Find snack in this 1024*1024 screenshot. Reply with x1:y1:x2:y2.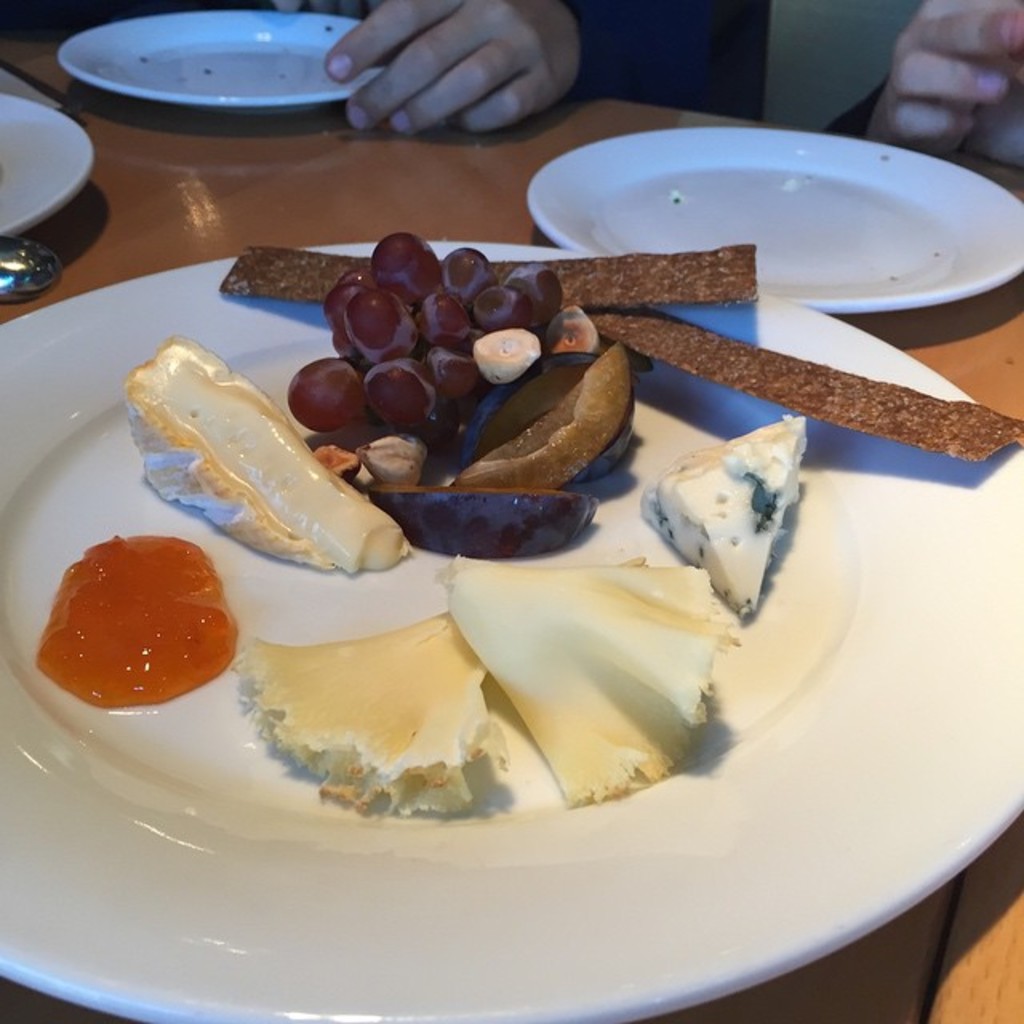
26:232:1022:816.
